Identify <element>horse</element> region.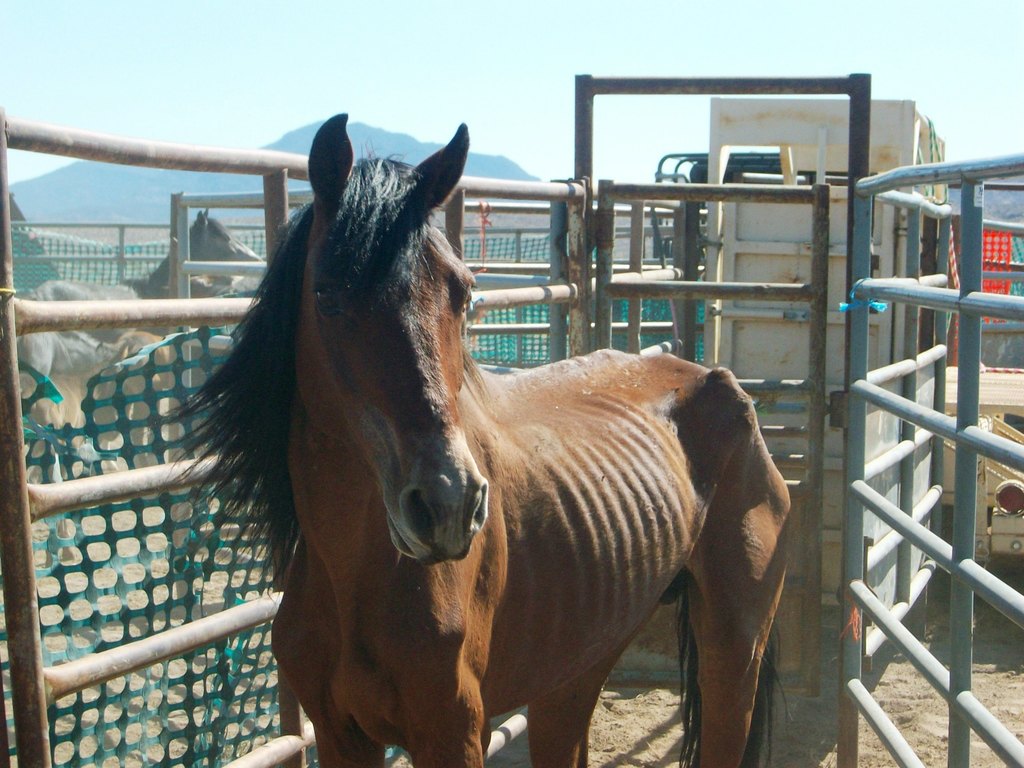
Region: region(19, 207, 264, 349).
